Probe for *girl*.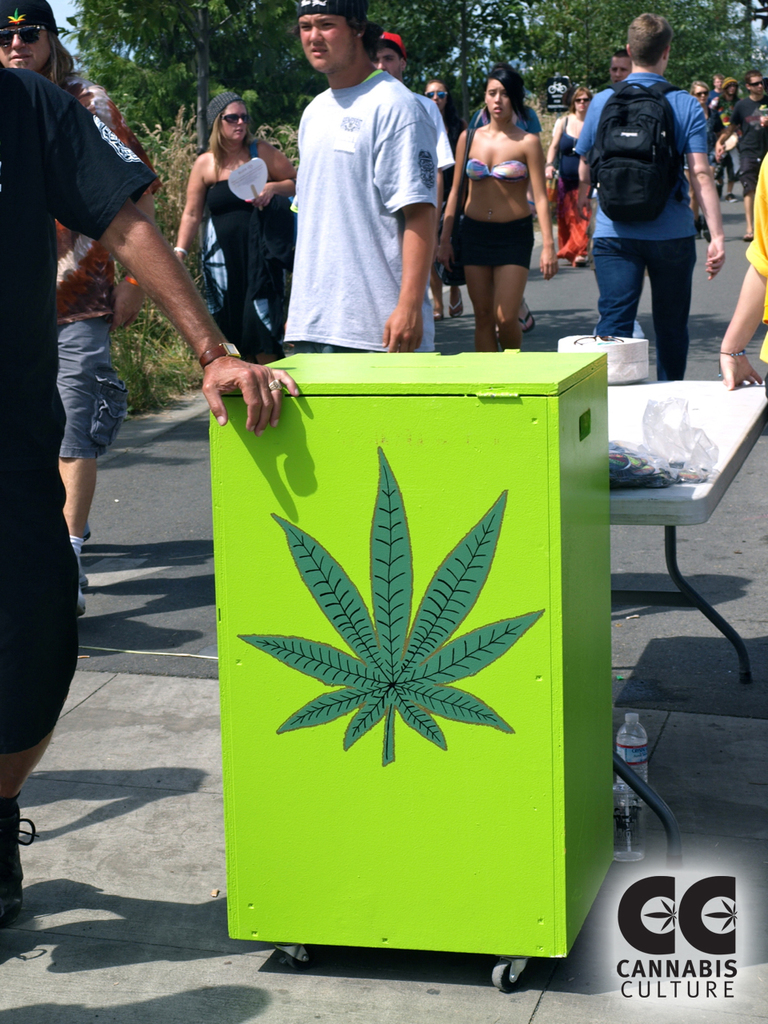
Probe result: BBox(685, 76, 738, 227).
